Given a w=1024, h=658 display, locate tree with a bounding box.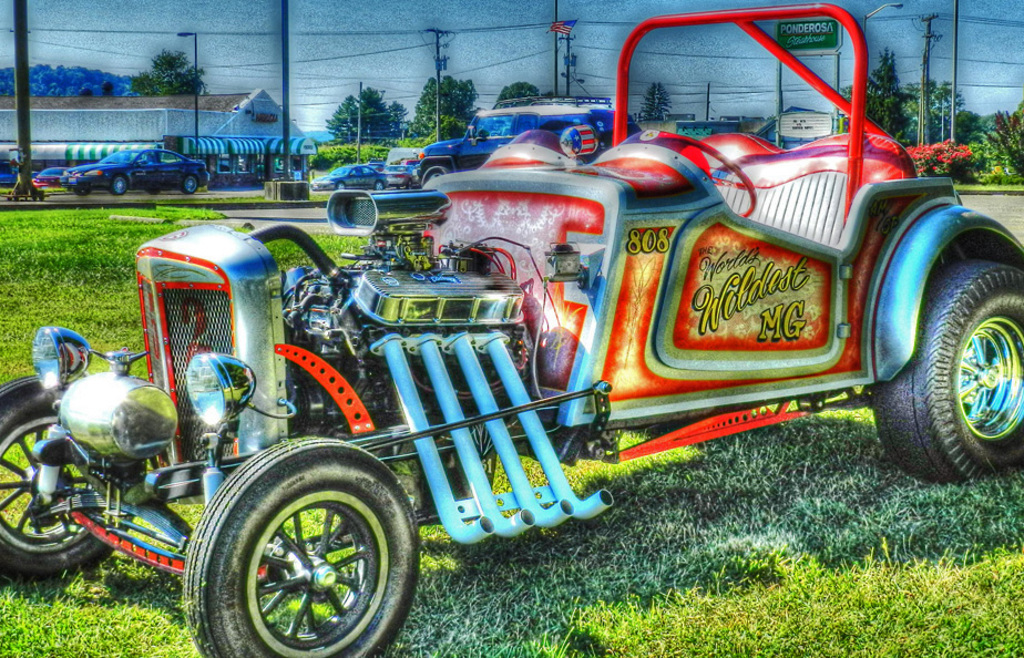
Located: {"x1": 925, "y1": 78, "x2": 967, "y2": 134}.
